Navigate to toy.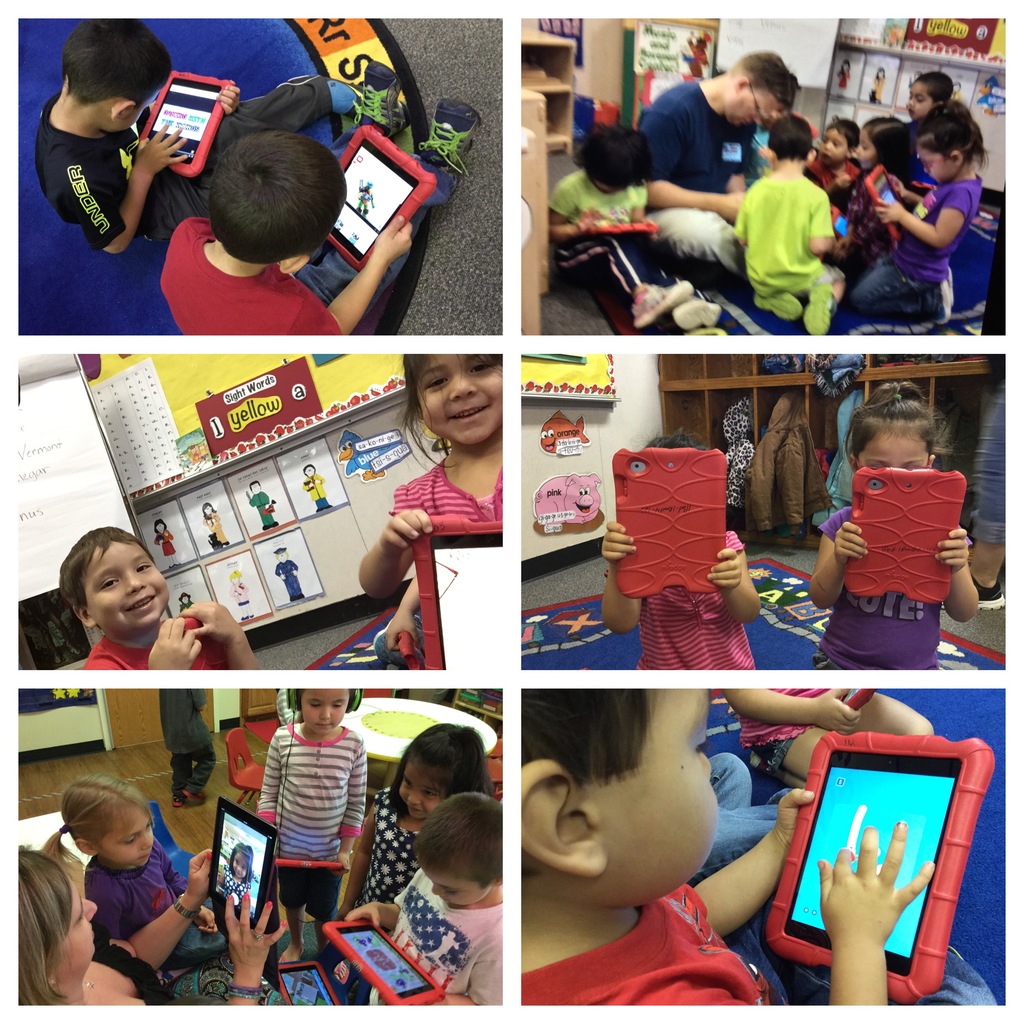
Navigation target: BBox(205, 798, 277, 929).
